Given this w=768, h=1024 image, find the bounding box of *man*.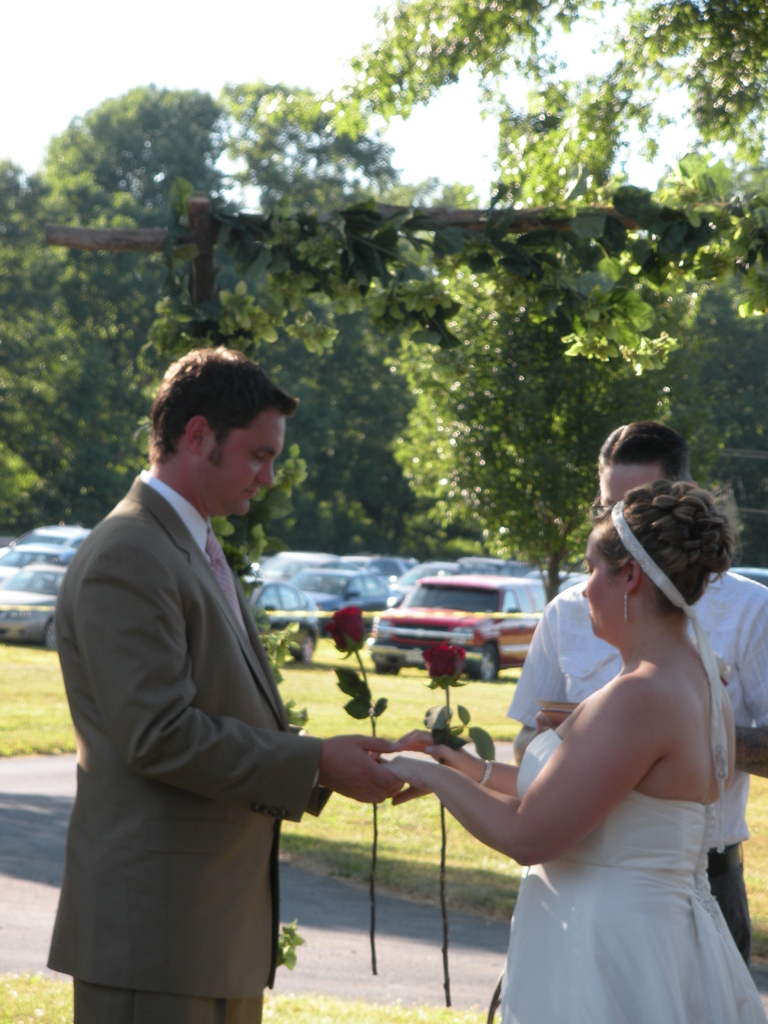
<box>506,424,767,957</box>.
